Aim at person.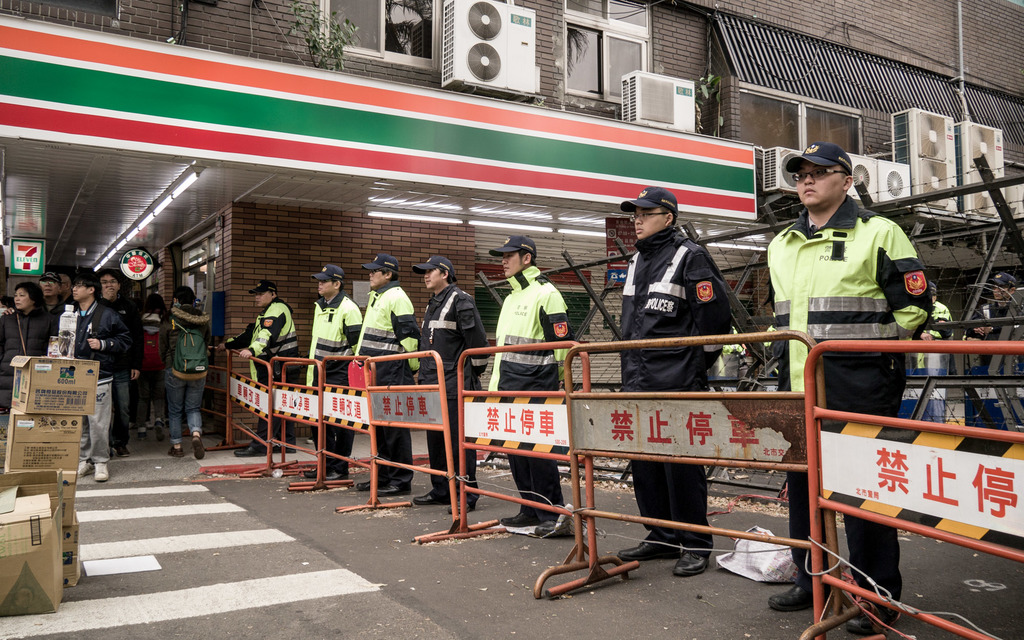
Aimed at (left=303, top=258, right=365, bottom=481).
